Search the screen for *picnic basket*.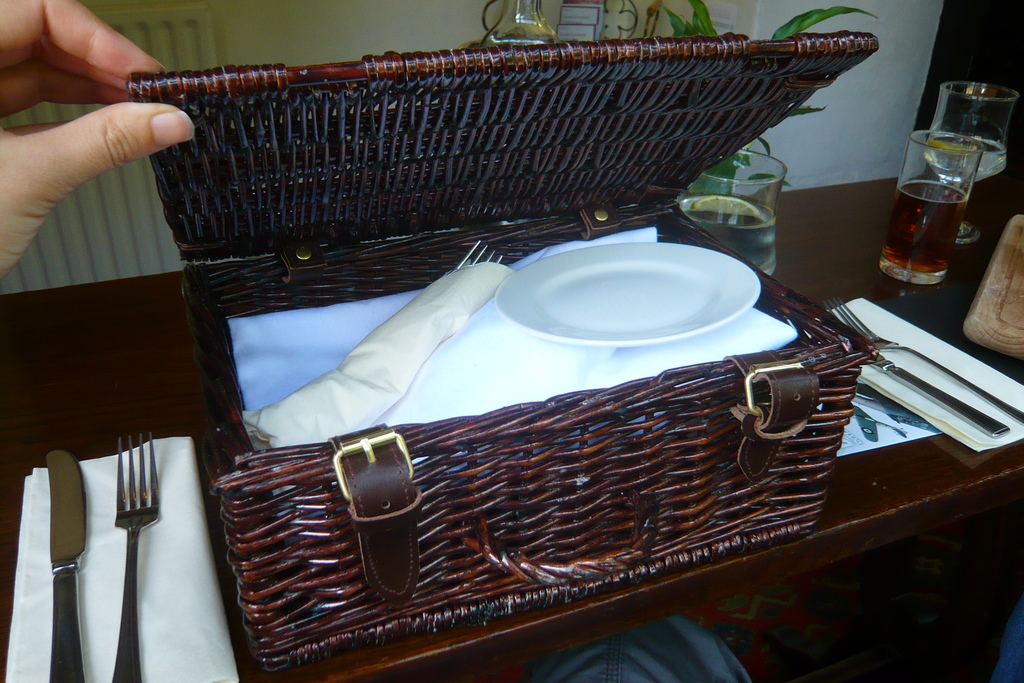
Found at 126/29/879/674.
